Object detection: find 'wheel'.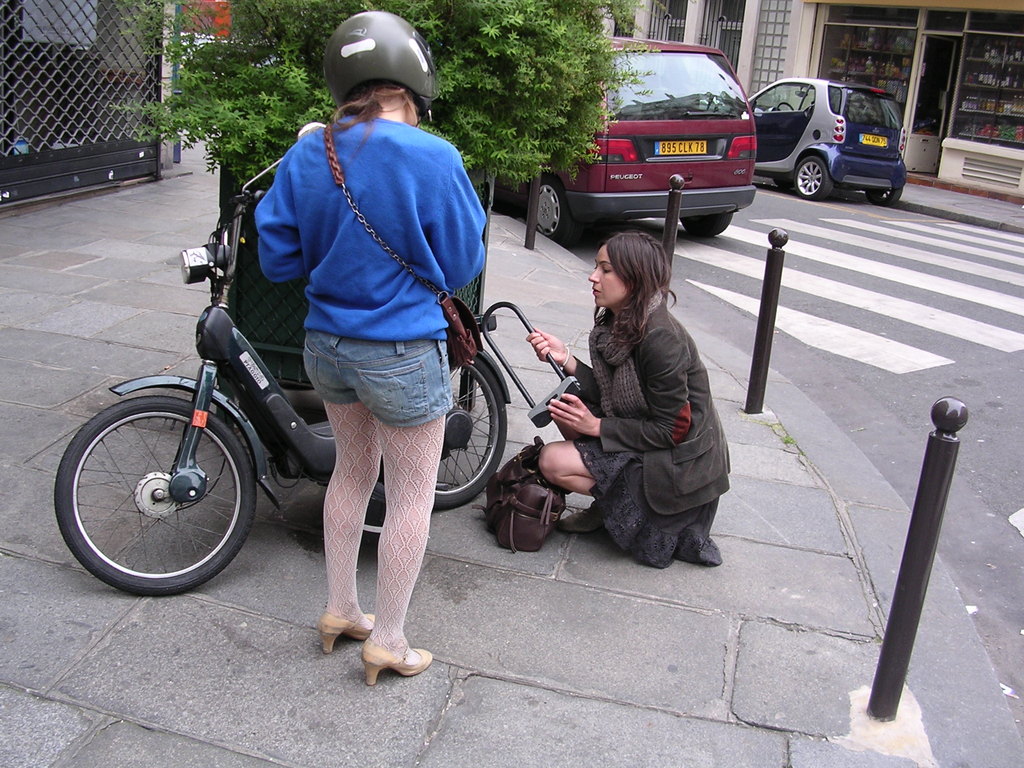
bbox(796, 156, 831, 200).
